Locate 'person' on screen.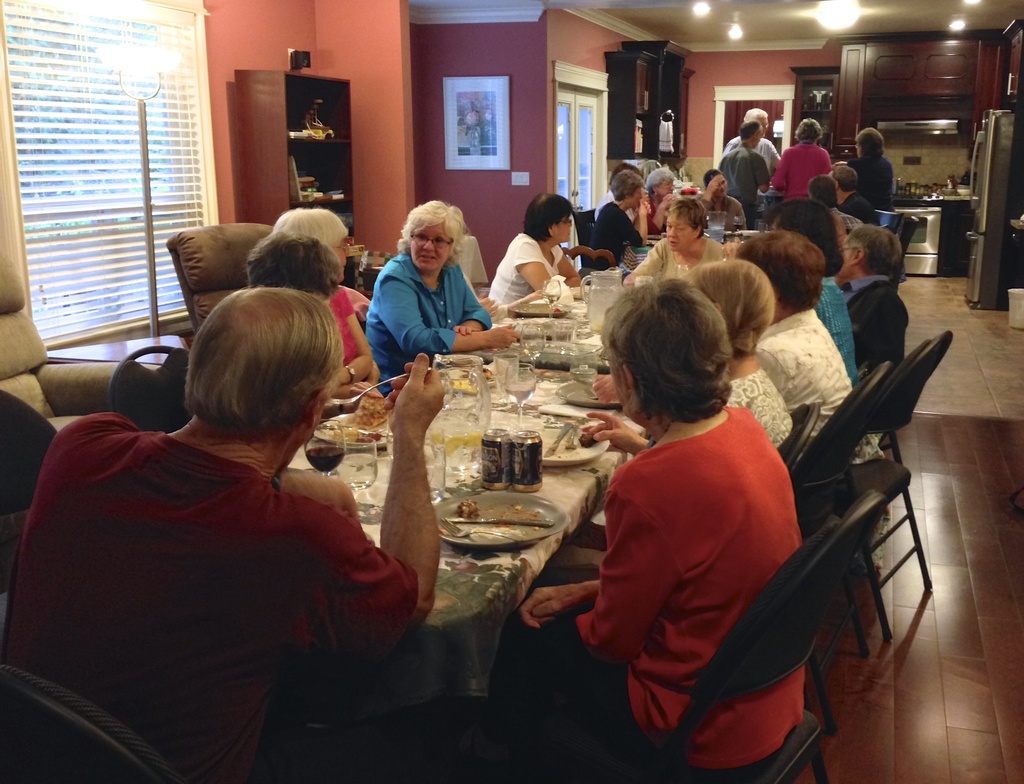
On screen at bbox(360, 189, 492, 392).
